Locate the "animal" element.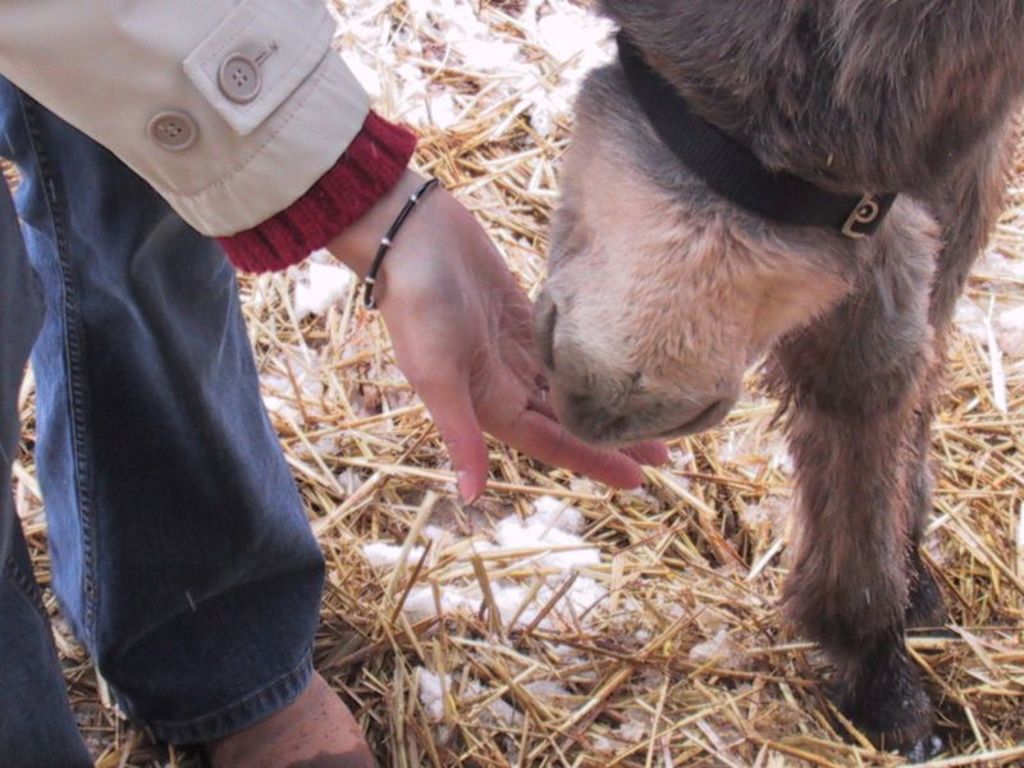
Element bbox: locate(525, 0, 1023, 758).
